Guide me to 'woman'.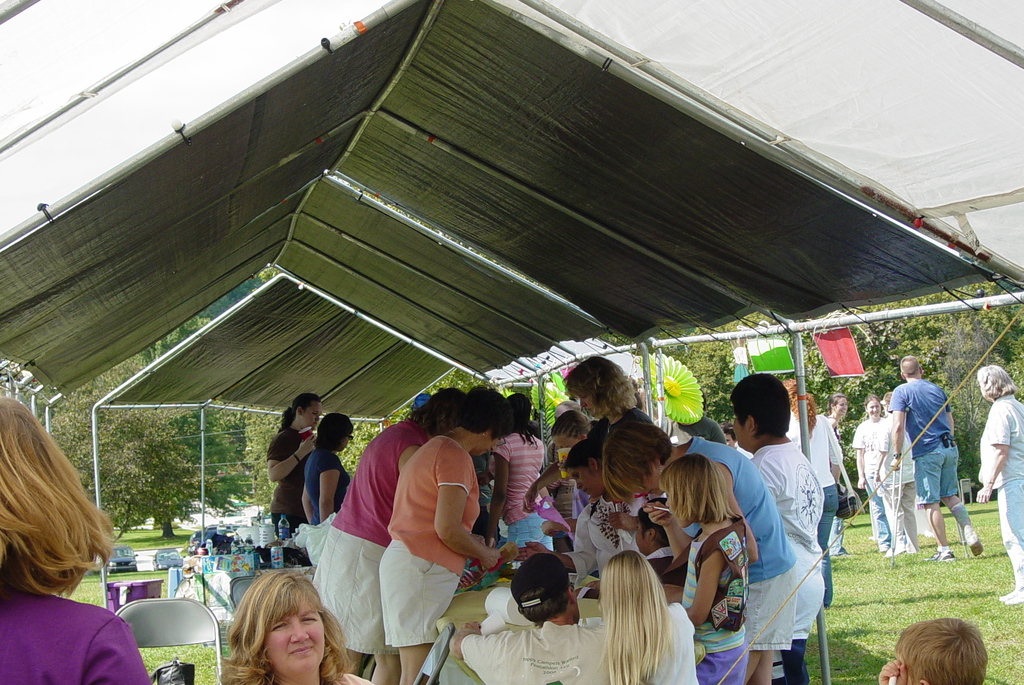
Guidance: x1=316, y1=407, x2=430, y2=678.
